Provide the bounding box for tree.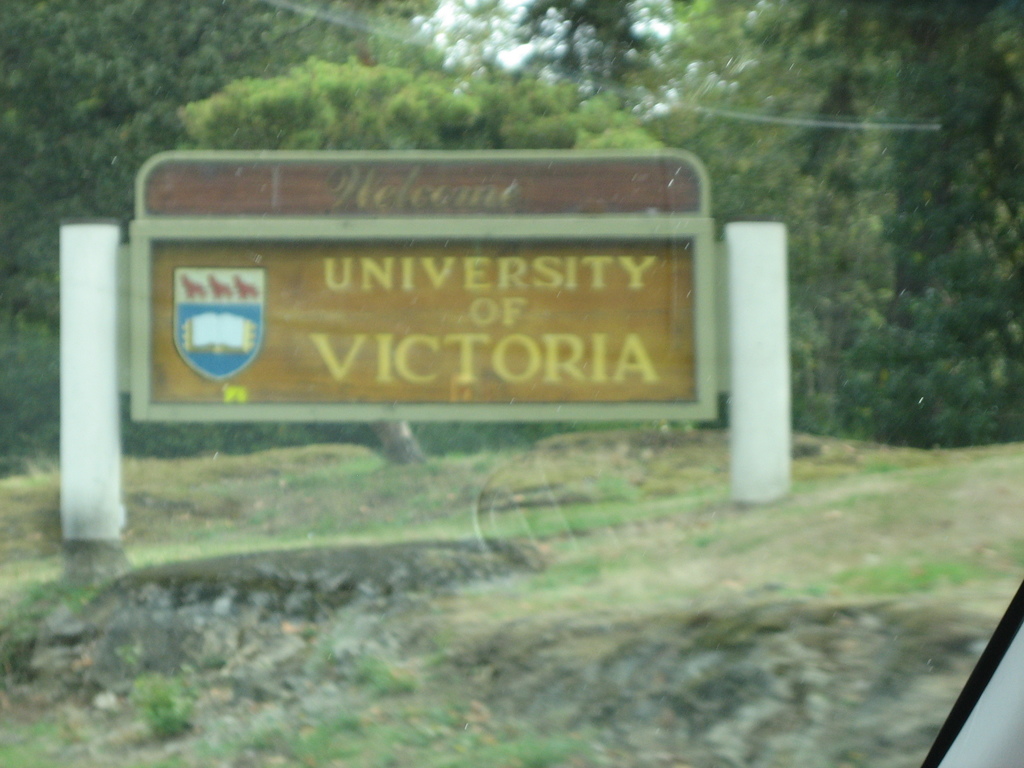
<box>688,0,996,467</box>.
